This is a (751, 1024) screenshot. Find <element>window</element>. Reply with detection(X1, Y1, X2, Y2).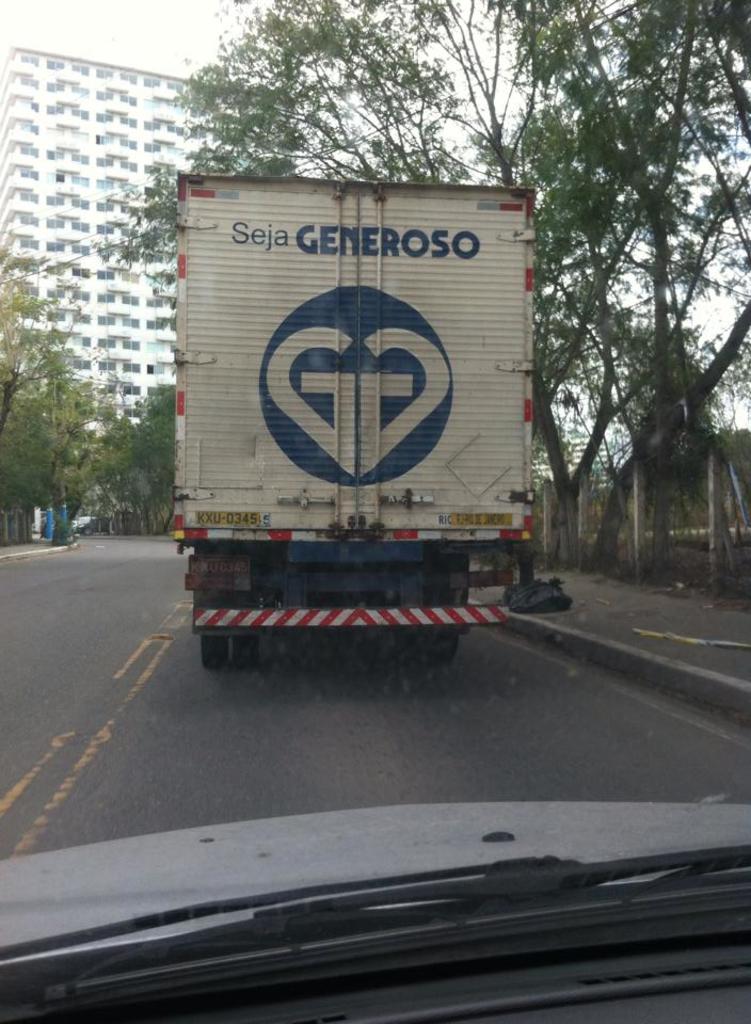
detection(71, 186, 90, 212).
